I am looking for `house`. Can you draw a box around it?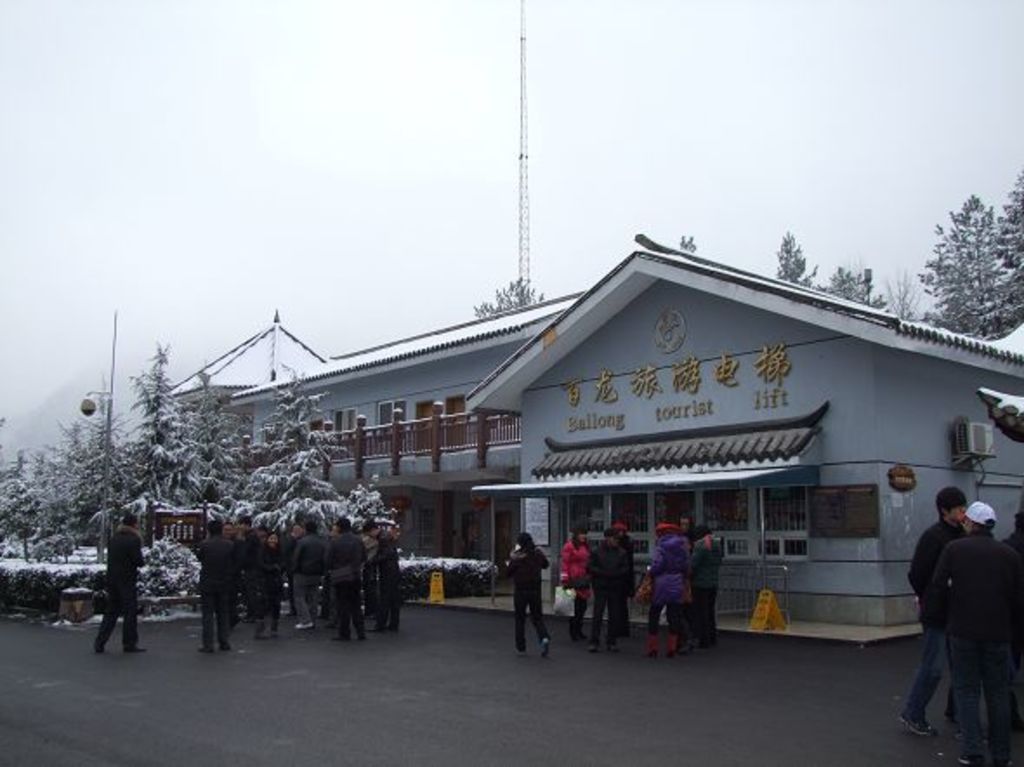
Sure, the bounding box is (left=154, top=233, right=1022, bottom=633).
